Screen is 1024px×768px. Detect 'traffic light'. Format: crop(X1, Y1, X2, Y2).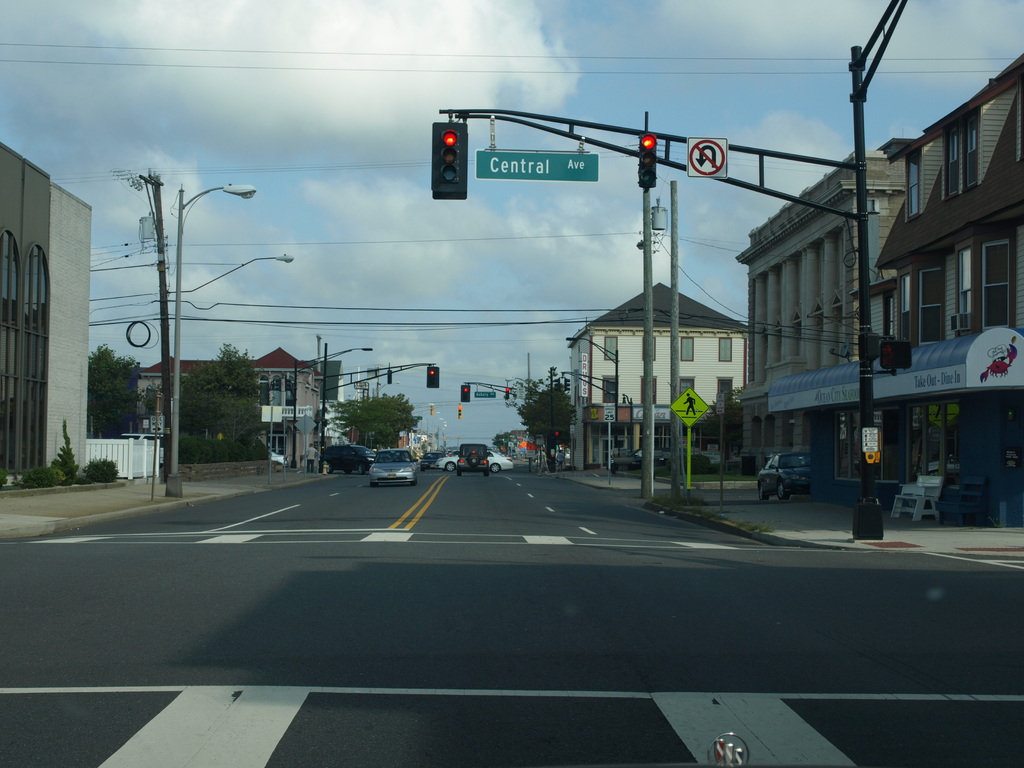
crop(388, 362, 392, 385).
